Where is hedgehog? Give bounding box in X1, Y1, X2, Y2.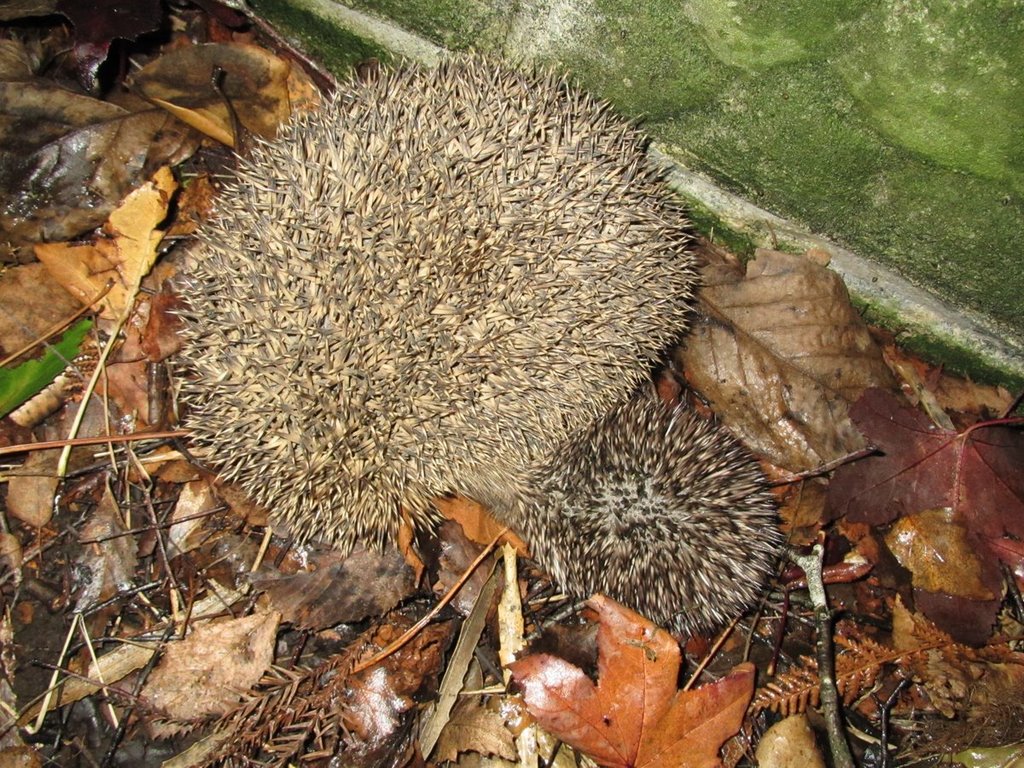
520, 394, 787, 637.
